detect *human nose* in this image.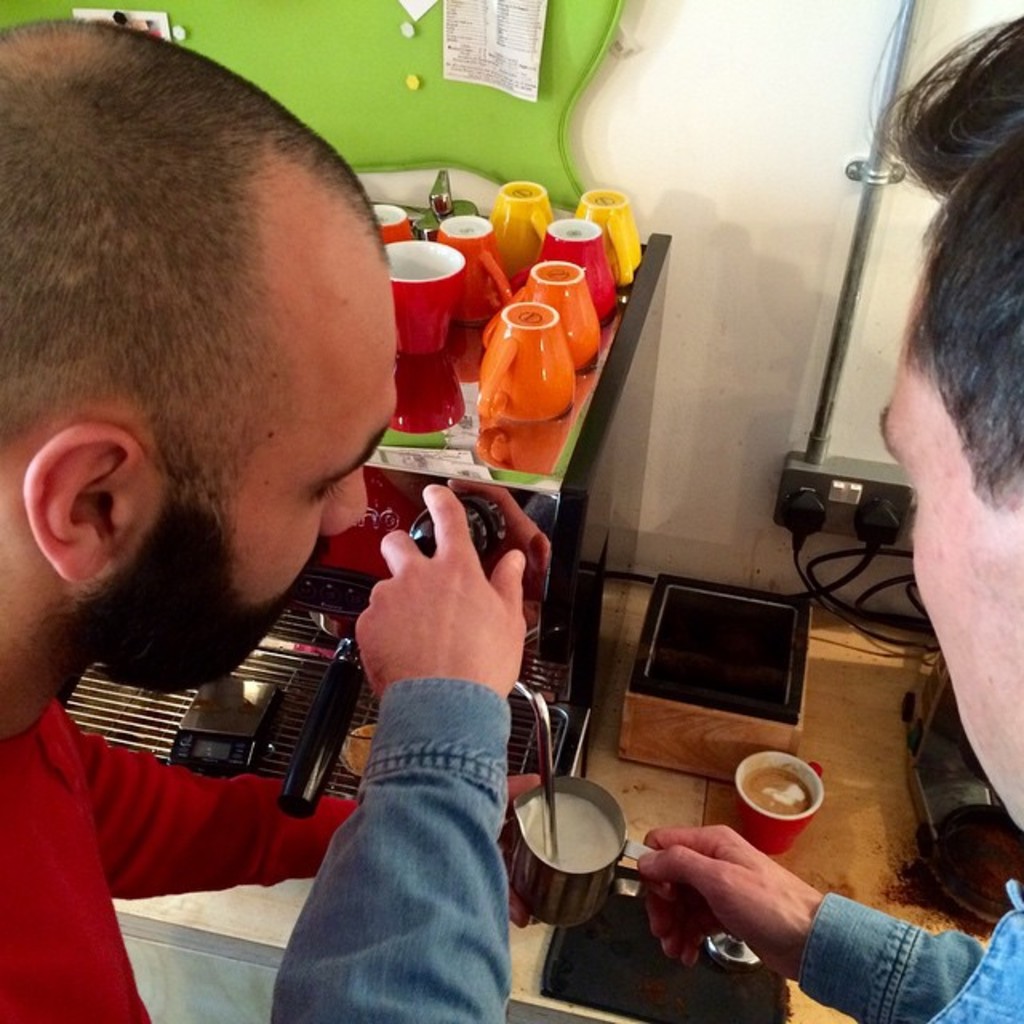
Detection: 314/466/368/541.
